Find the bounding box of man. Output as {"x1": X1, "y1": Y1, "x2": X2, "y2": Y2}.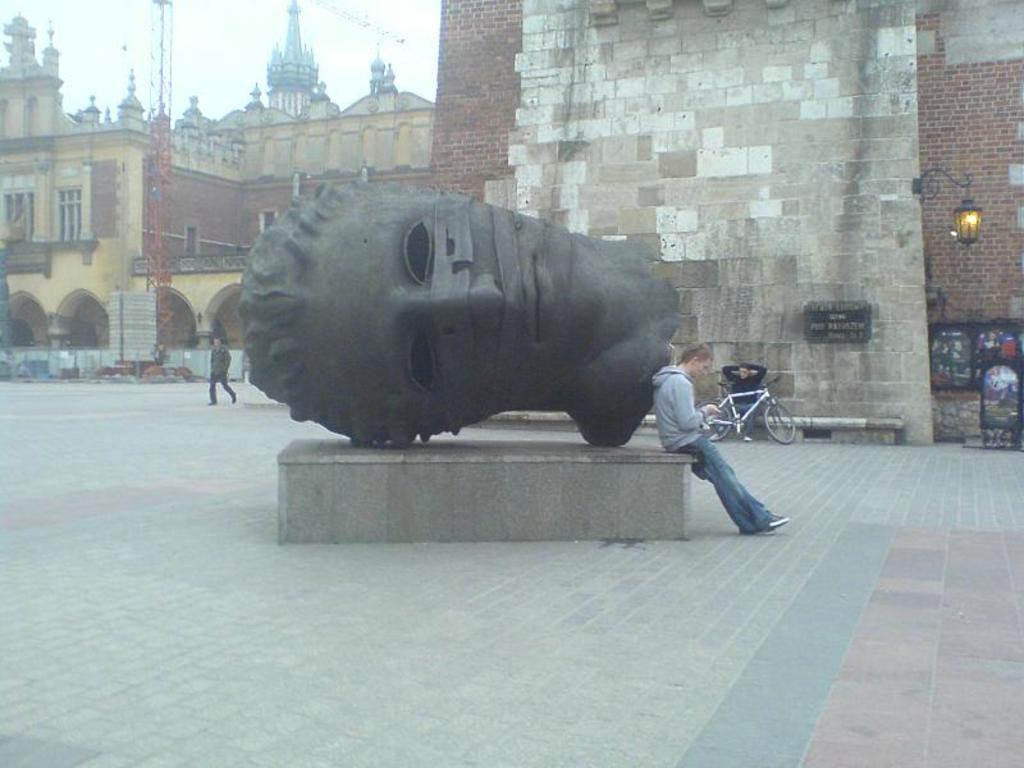
{"x1": 206, "y1": 339, "x2": 241, "y2": 407}.
